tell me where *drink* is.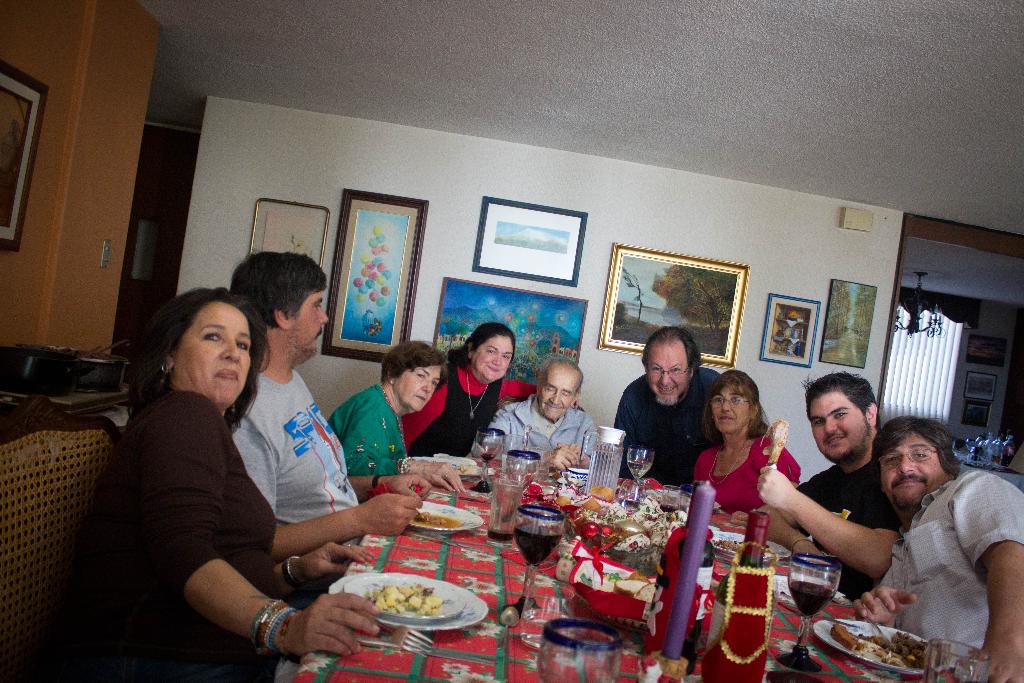
*drink* is at x1=657, y1=501, x2=676, y2=518.
